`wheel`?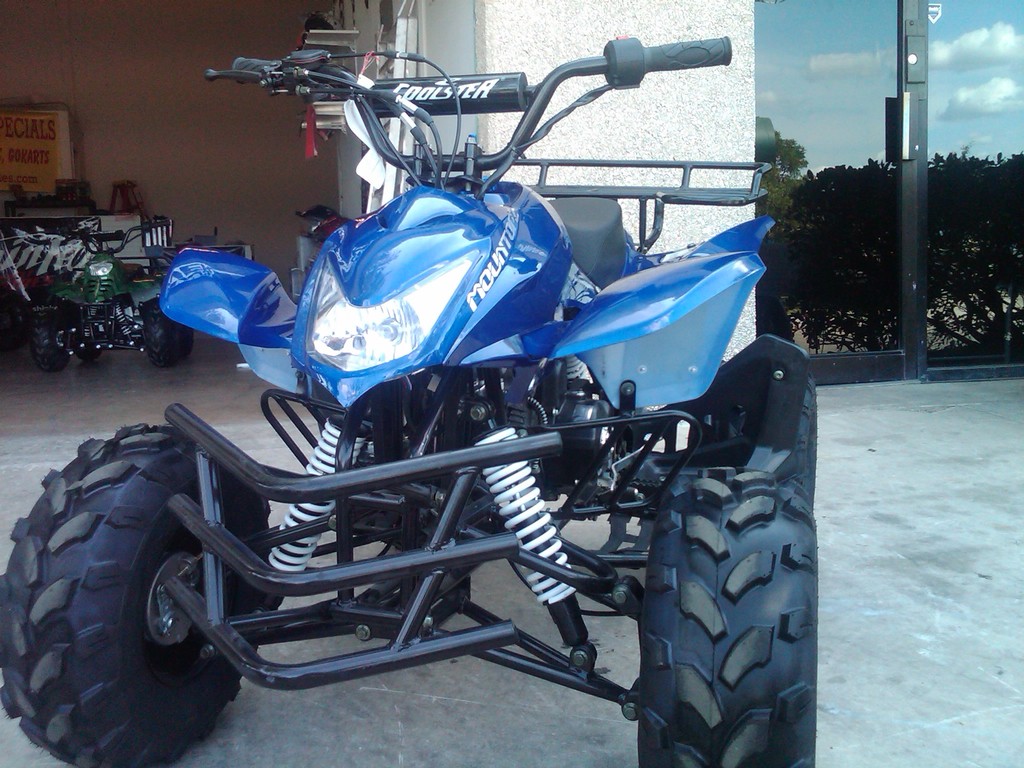
rect(31, 297, 70, 371)
